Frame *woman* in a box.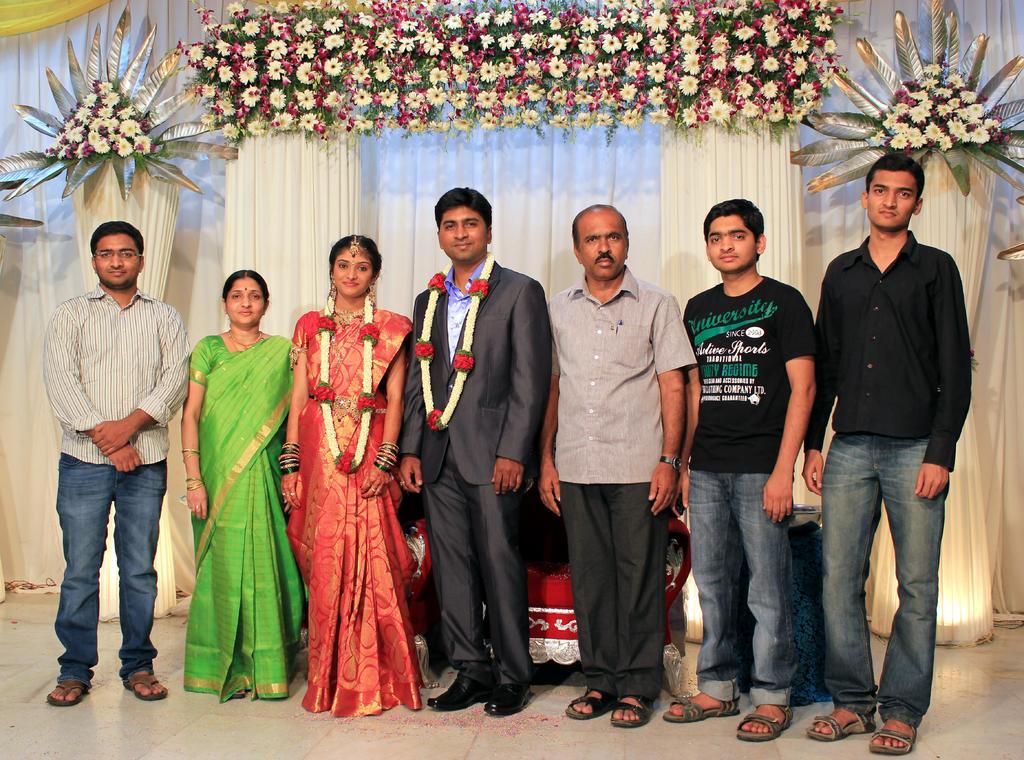
(x1=291, y1=213, x2=402, y2=720).
